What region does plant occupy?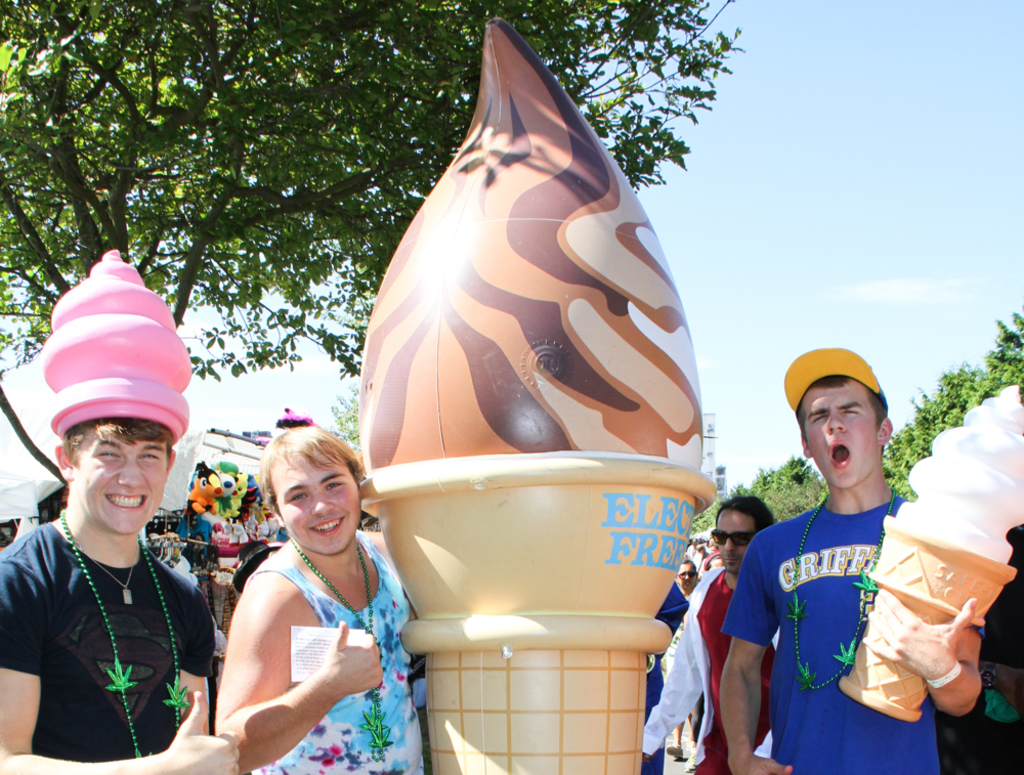
684:450:837:558.
